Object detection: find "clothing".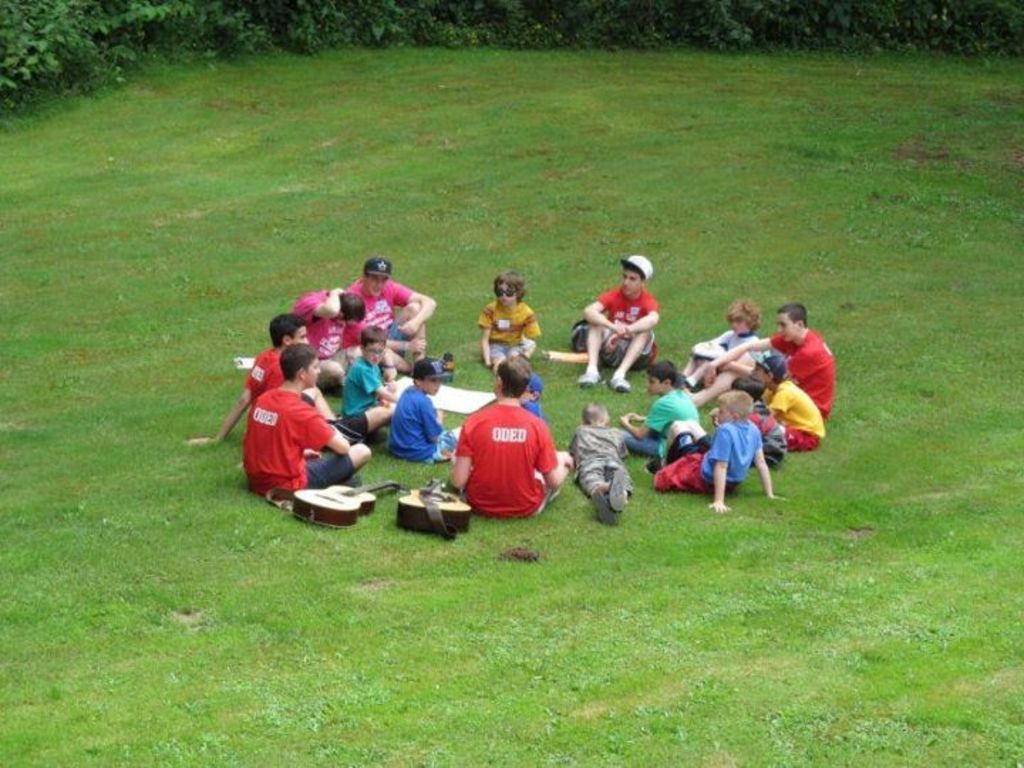
714/327/764/371.
